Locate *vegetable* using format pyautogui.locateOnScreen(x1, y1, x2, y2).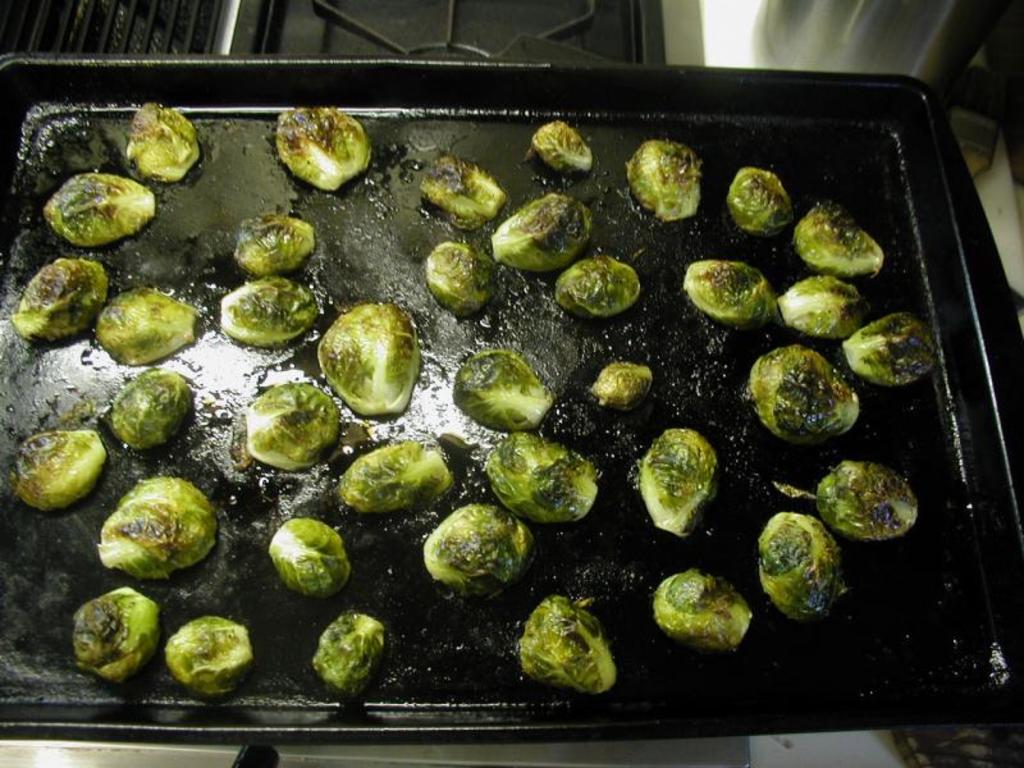
pyautogui.locateOnScreen(95, 291, 209, 366).
